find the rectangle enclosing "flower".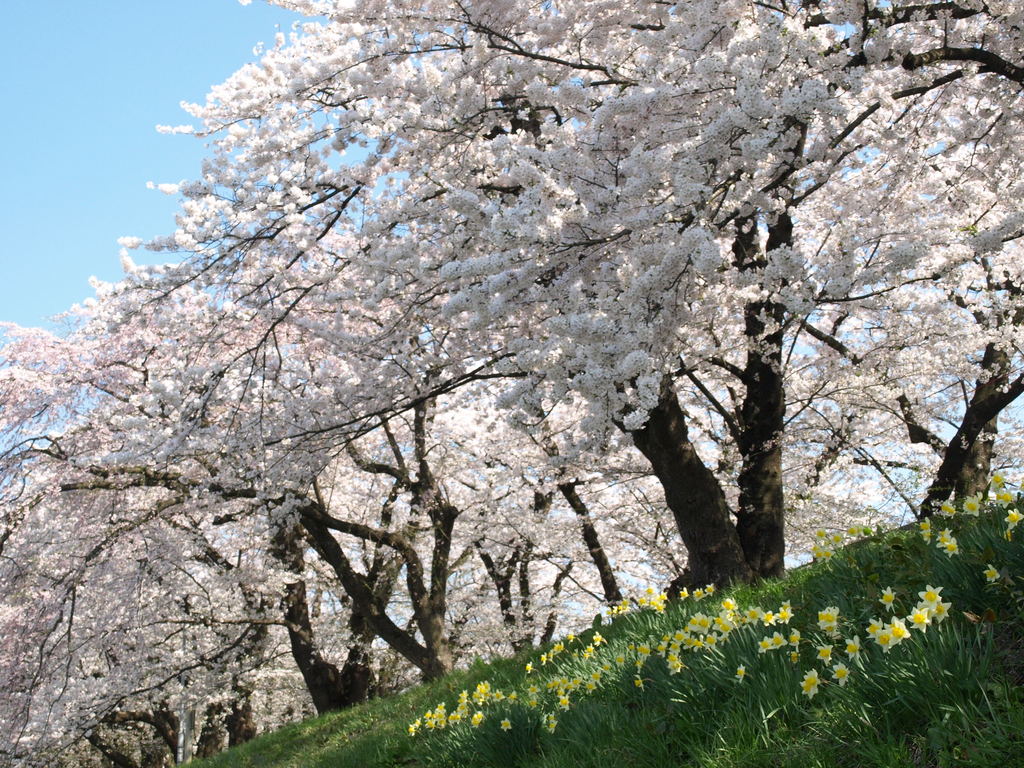
{"x1": 845, "y1": 635, "x2": 861, "y2": 662}.
